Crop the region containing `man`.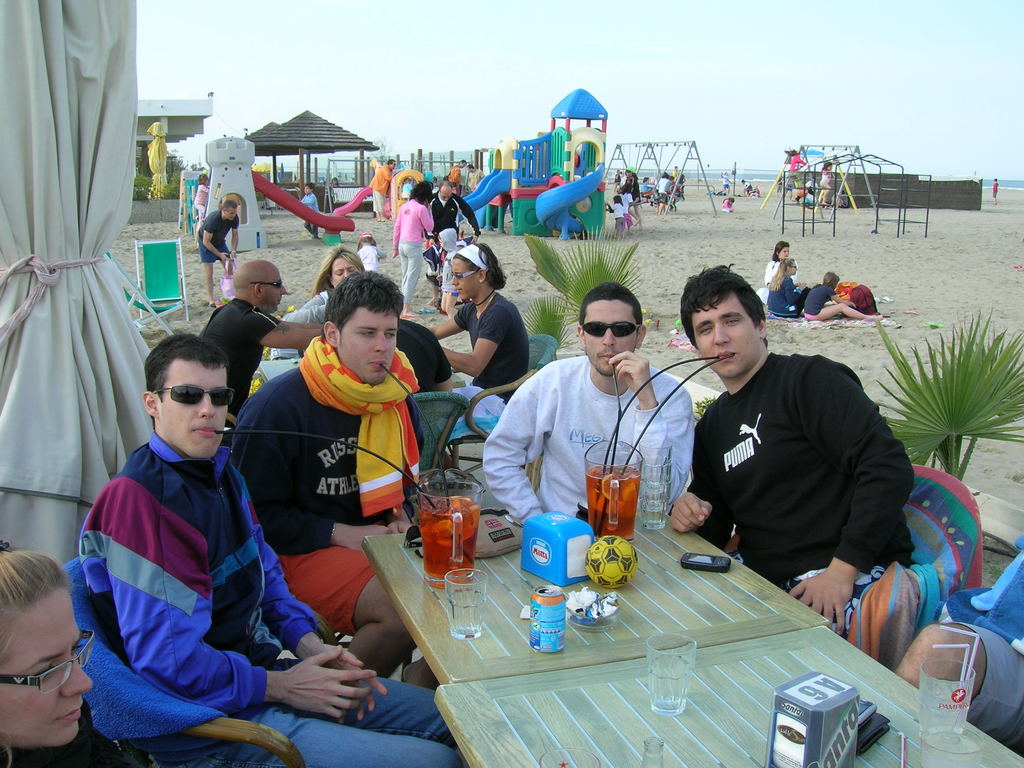
Crop region: region(657, 287, 938, 623).
